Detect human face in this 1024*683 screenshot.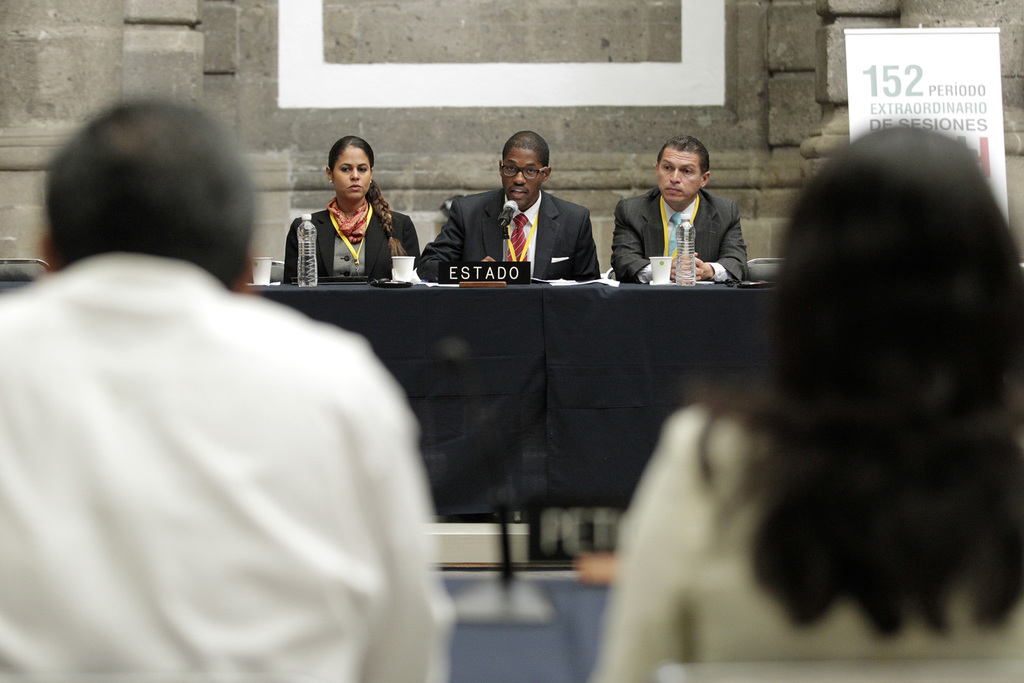
Detection: (333,147,371,201).
